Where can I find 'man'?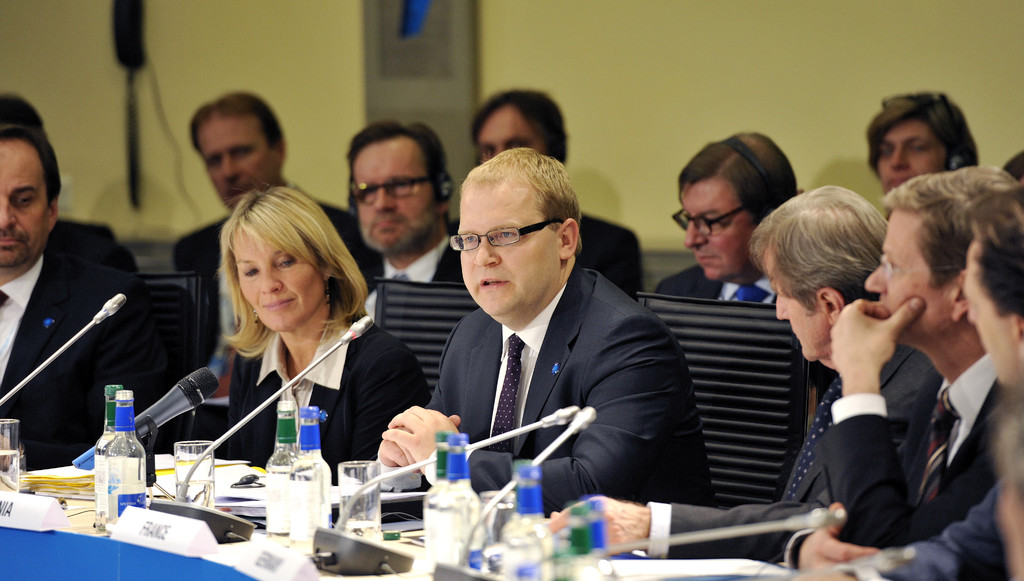
You can find it at 0/119/163/474.
